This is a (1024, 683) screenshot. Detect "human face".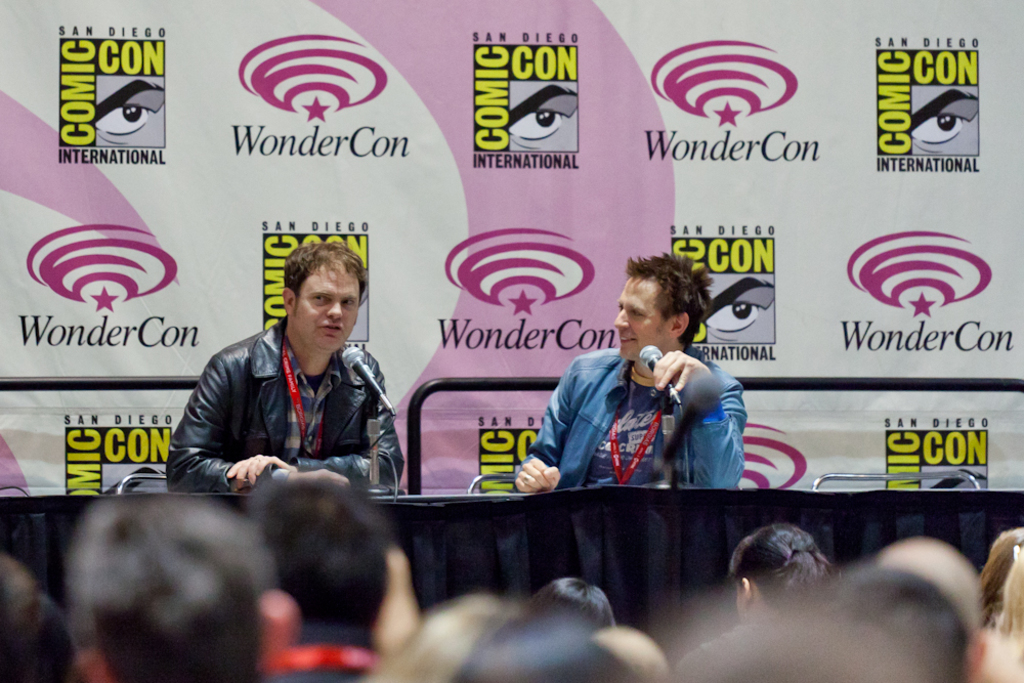
<region>611, 276, 667, 362</region>.
